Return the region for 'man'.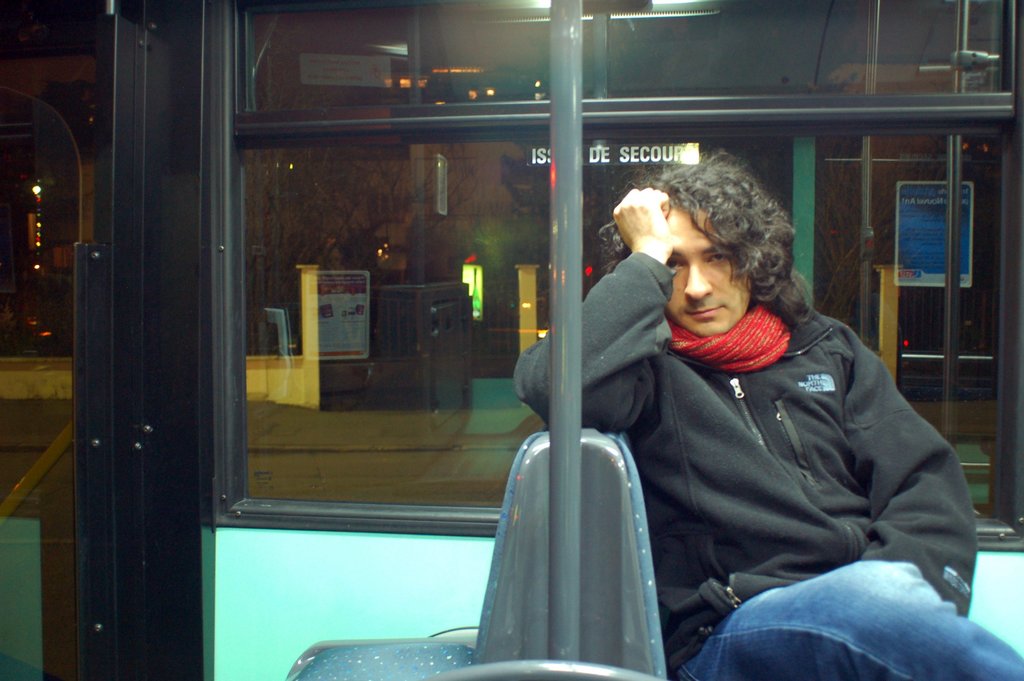
481 158 959 659.
